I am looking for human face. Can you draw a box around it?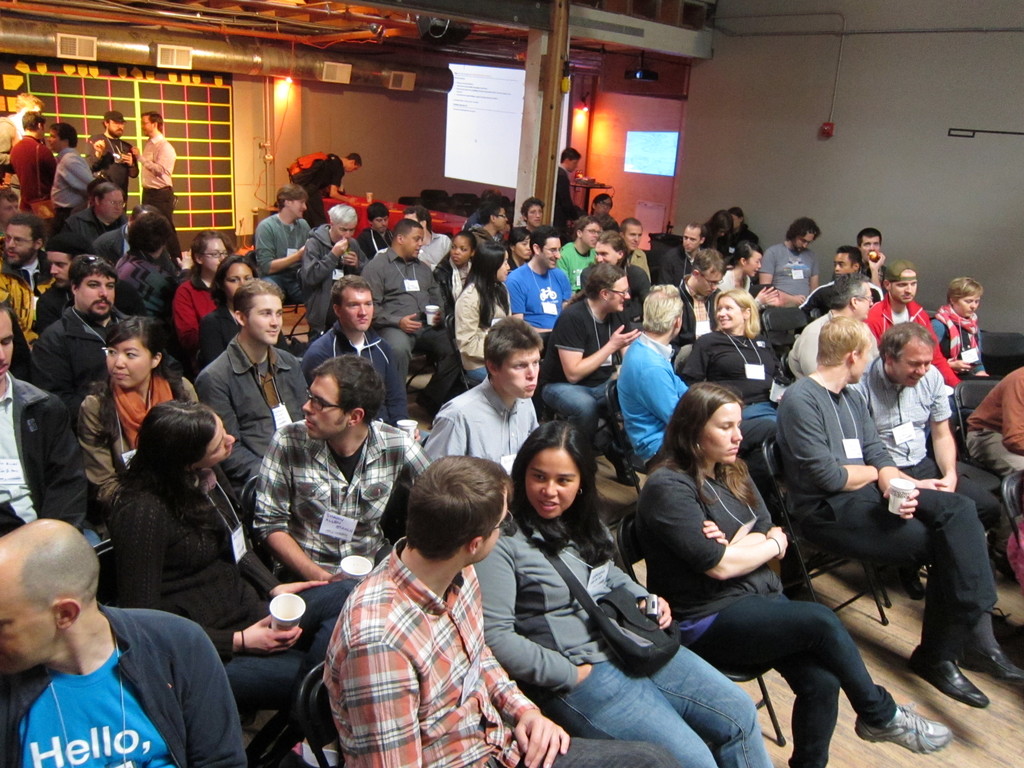
Sure, the bounding box is select_region(75, 266, 117, 319).
